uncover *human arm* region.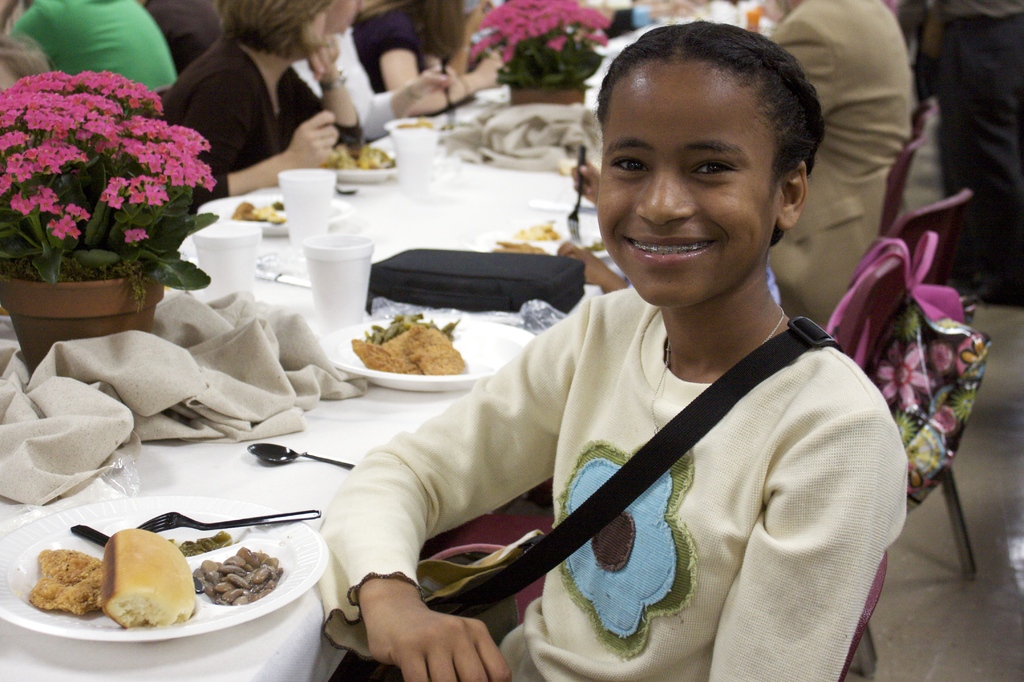
Uncovered: 383/29/502/118.
